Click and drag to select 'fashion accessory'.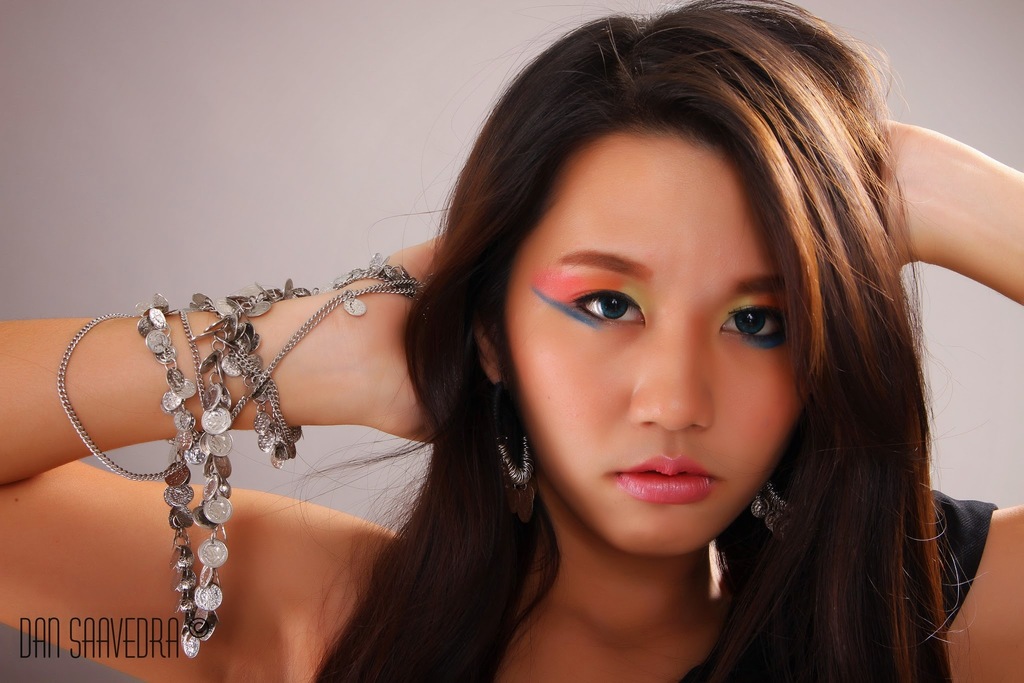
Selection: left=496, top=381, right=539, bottom=525.
